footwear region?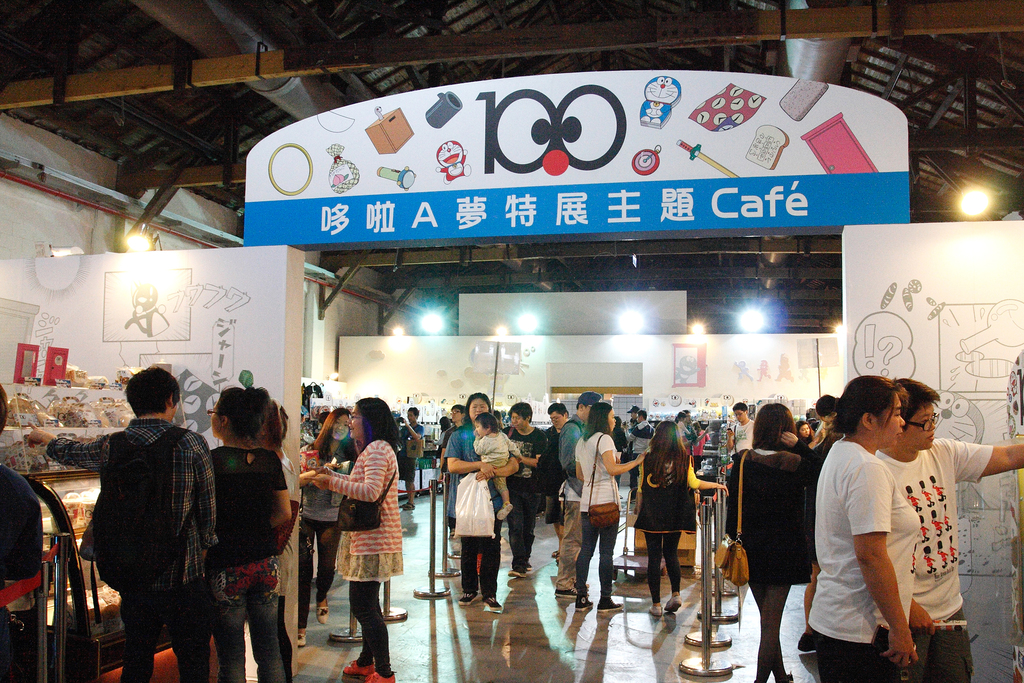
left=667, top=593, right=682, bottom=612
